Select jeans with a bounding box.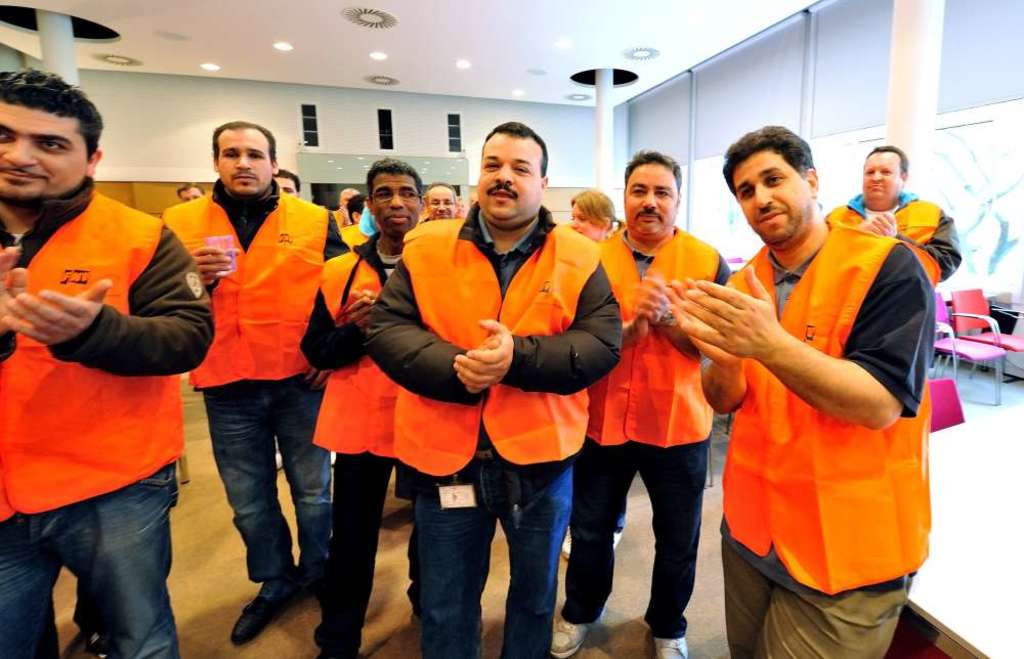
BBox(201, 375, 334, 596).
